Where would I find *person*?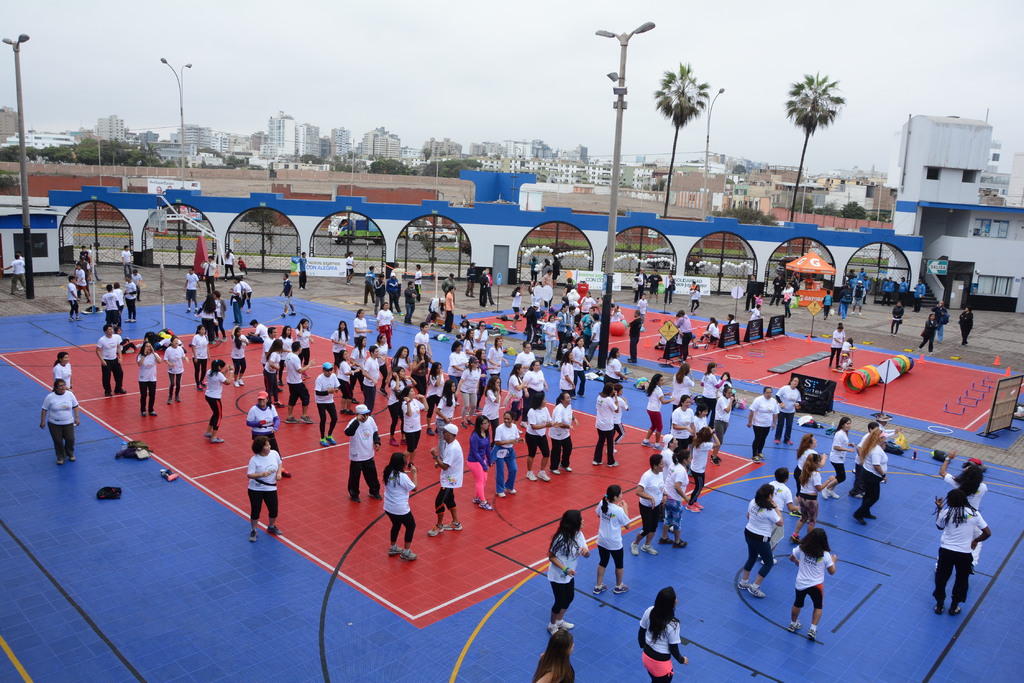
At region(824, 421, 854, 500).
